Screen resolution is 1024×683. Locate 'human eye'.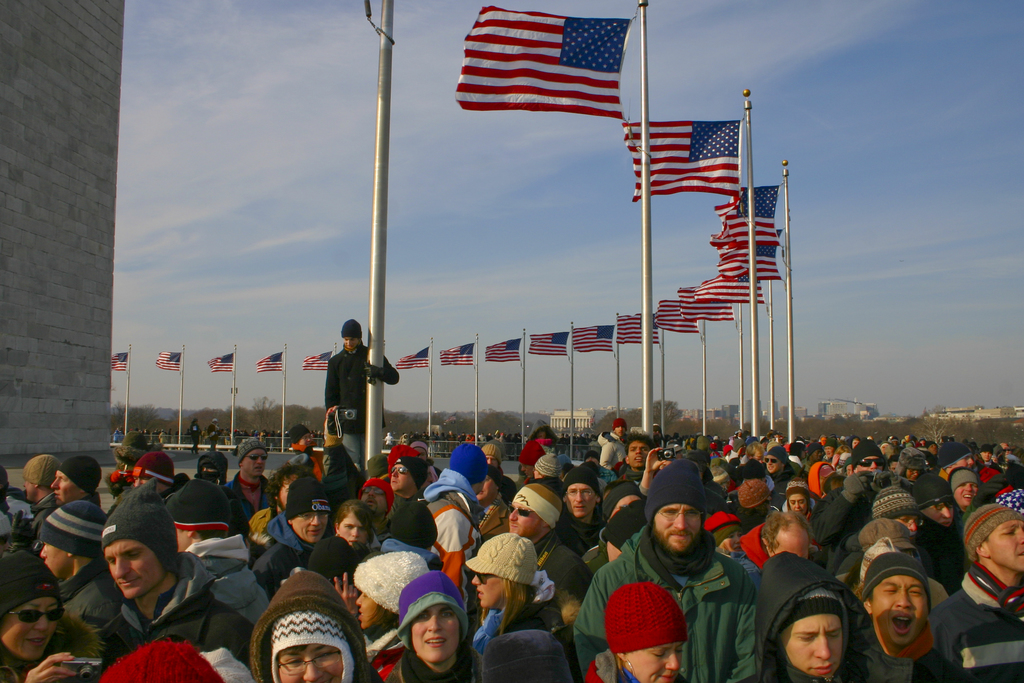
415/612/430/625.
